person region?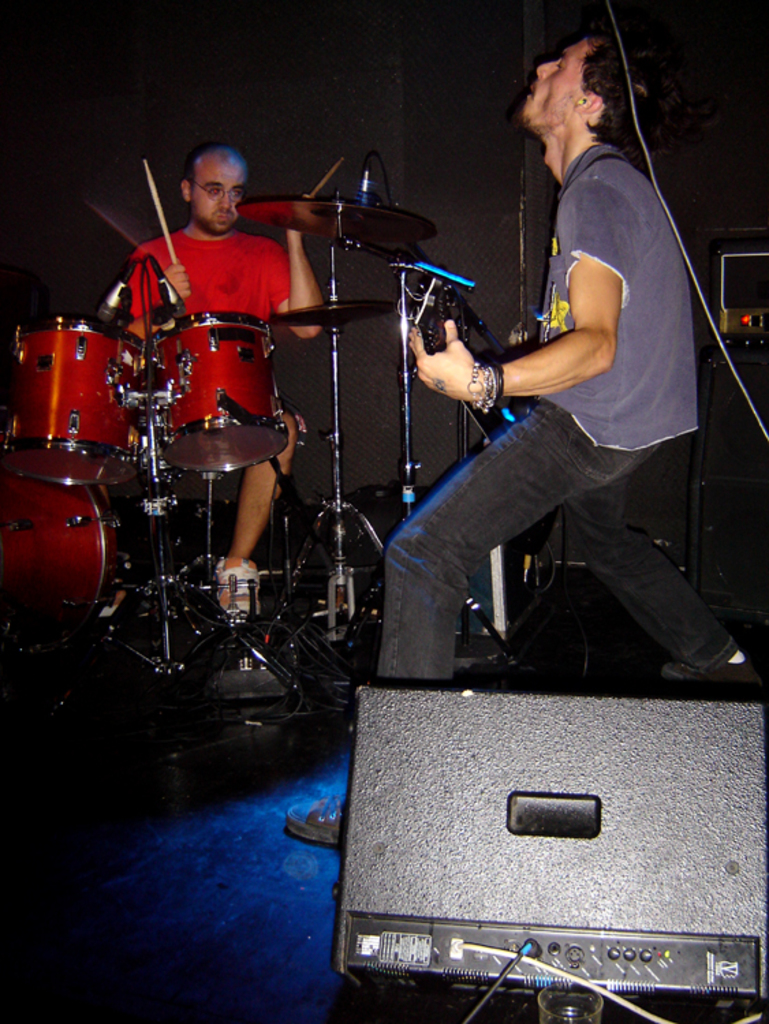
406, 44, 703, 698
